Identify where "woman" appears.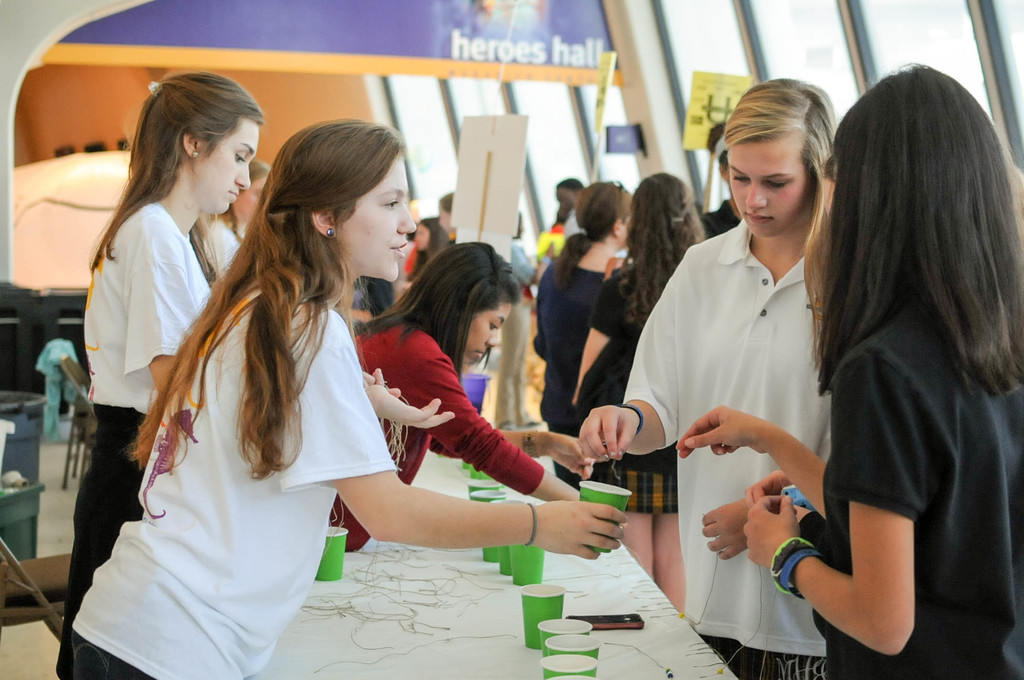
Appears at (343,237,605,552).
